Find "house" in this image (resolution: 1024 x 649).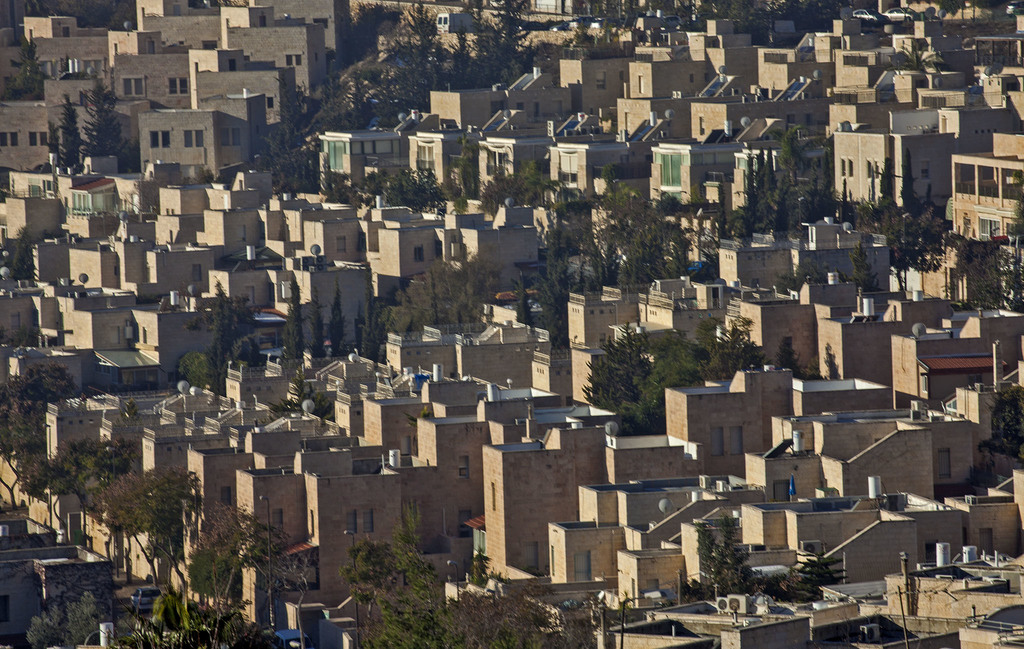
[x1=177, y1=438, x2=254, y2=565].
